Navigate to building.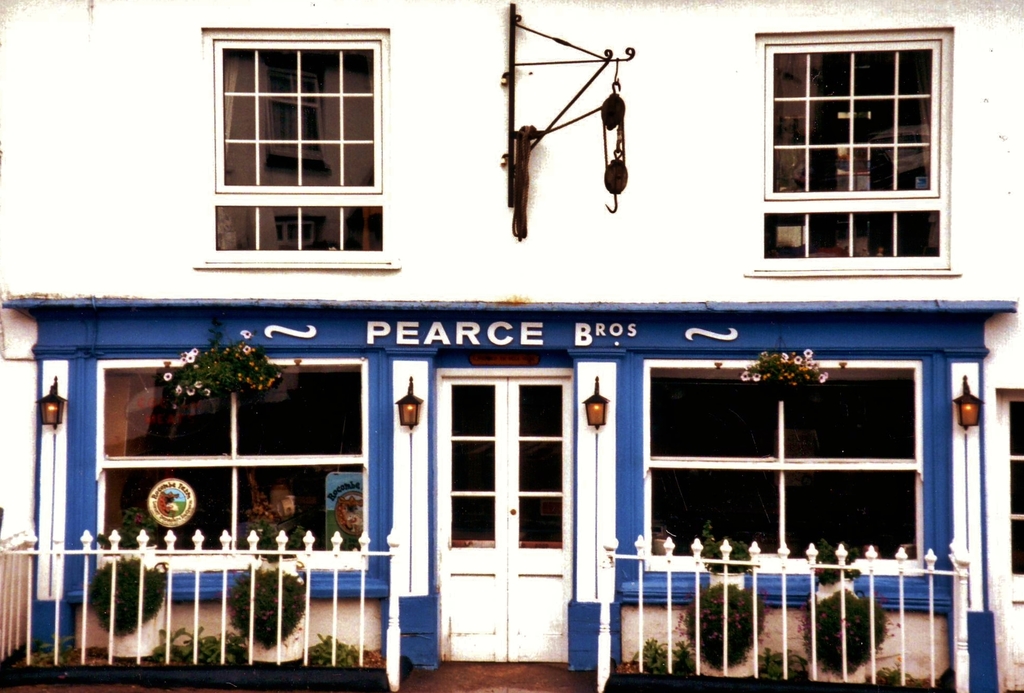
Navigation target: 0:0:1023:692.
